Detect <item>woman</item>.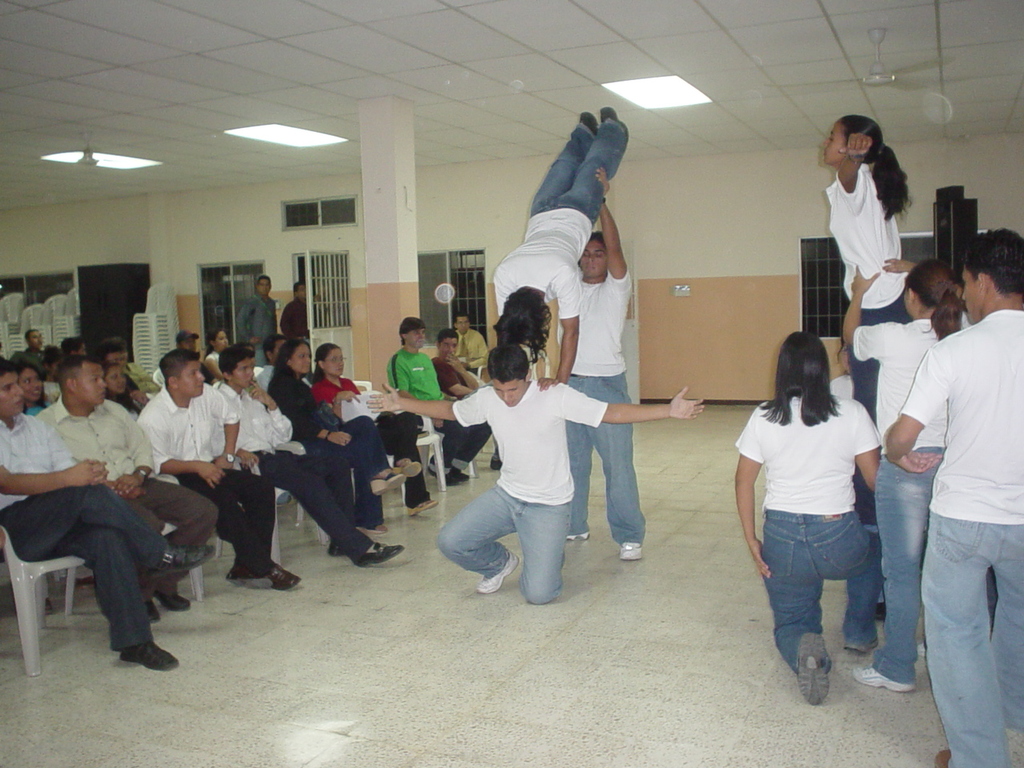
Detected at 17,362,50,419.
